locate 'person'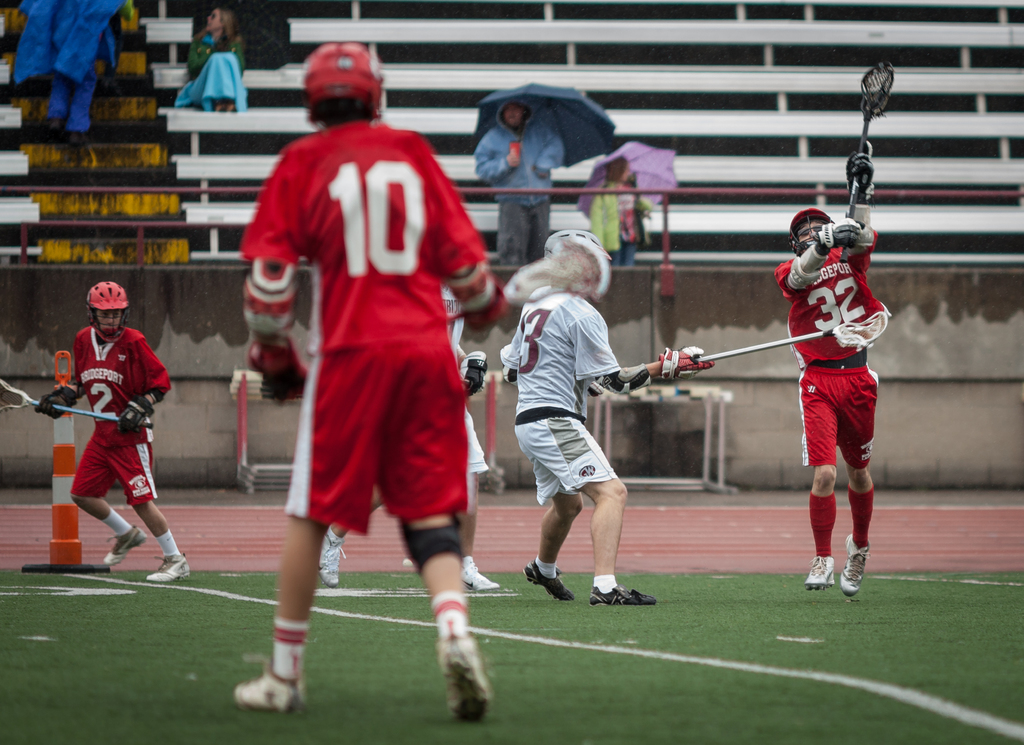
l=317, t=285, r=499, b=593
